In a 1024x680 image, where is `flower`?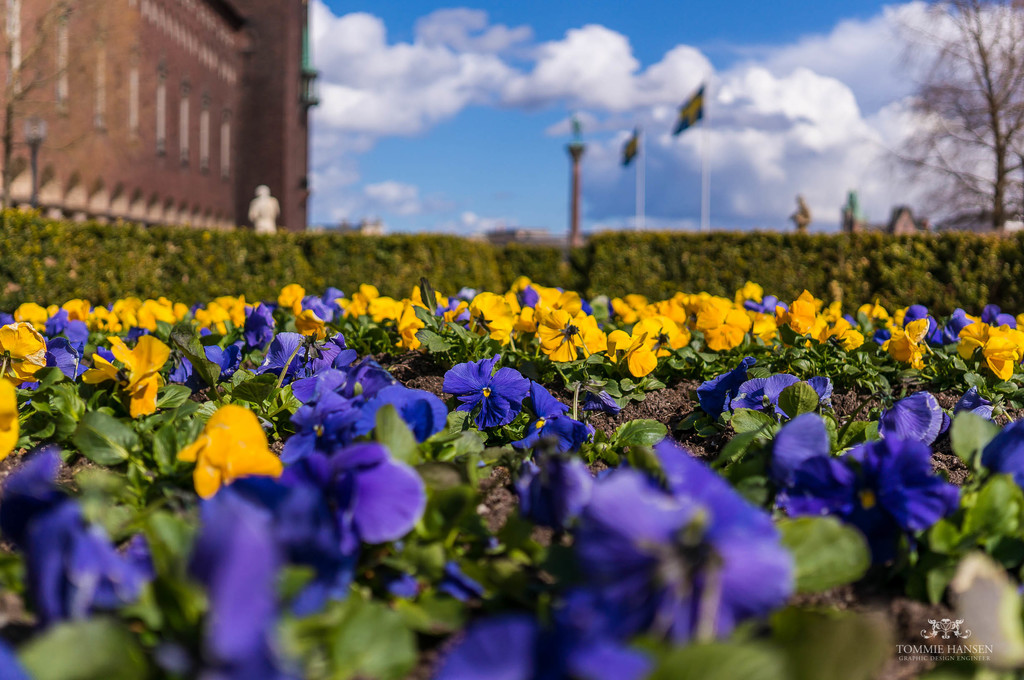
Rect(440, 360, 532, 432).
